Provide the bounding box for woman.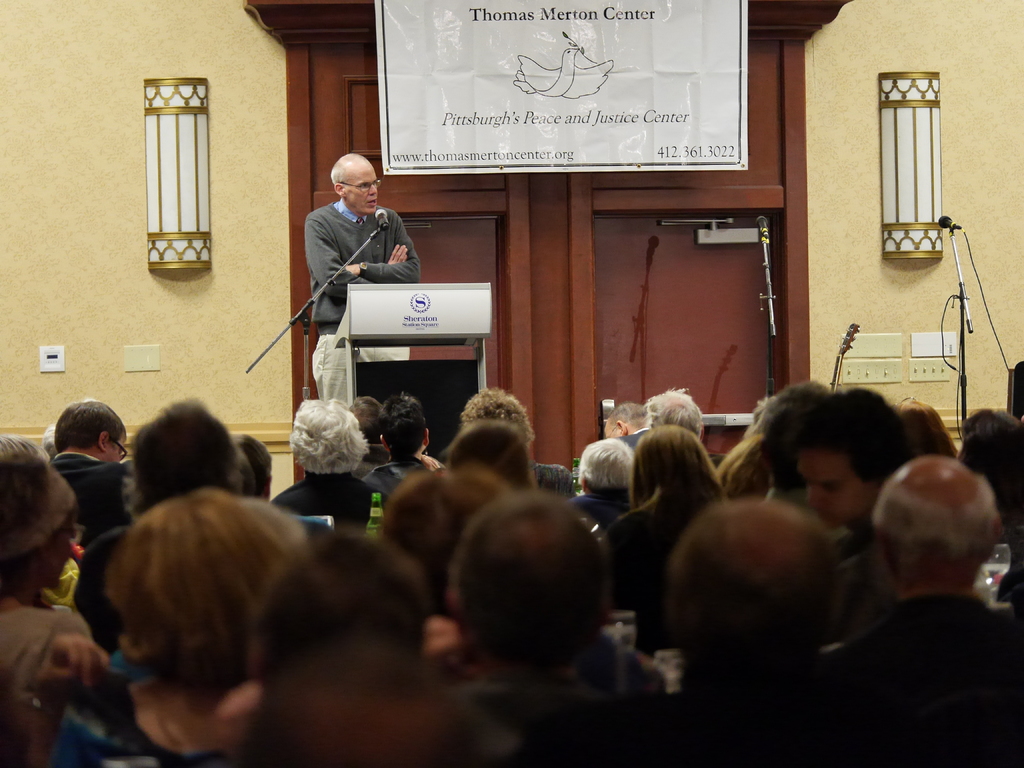
(x1=51, y1=488, x2=304, y2=767).
